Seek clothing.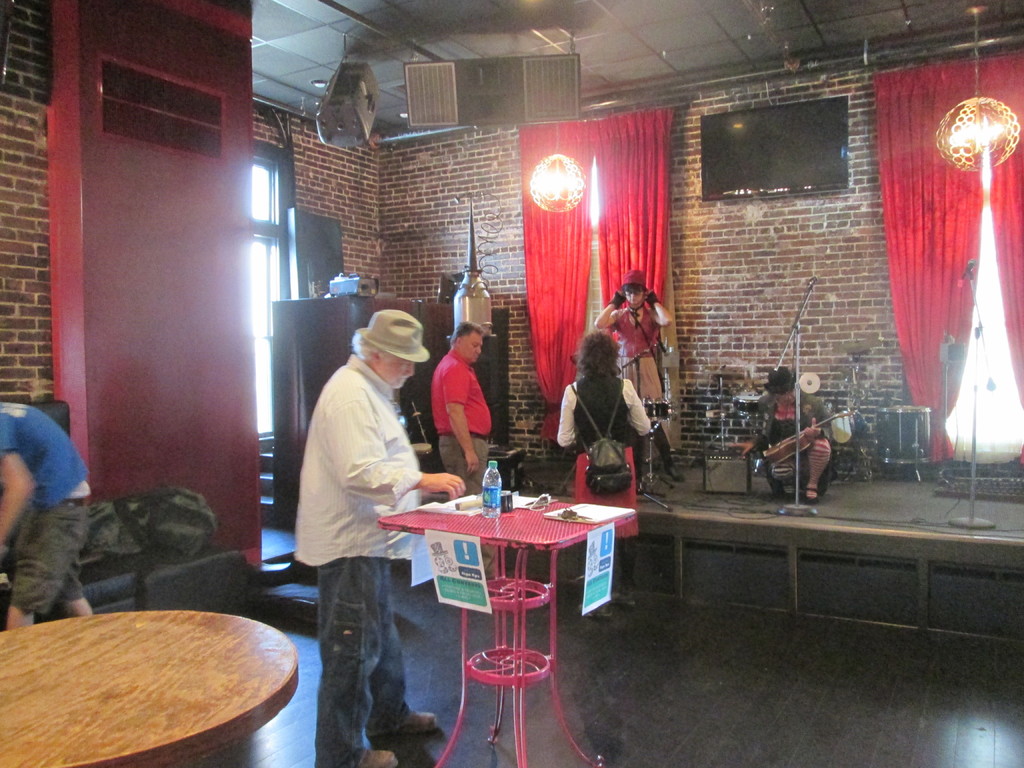
bbox=(754, 383, 836, 496).
